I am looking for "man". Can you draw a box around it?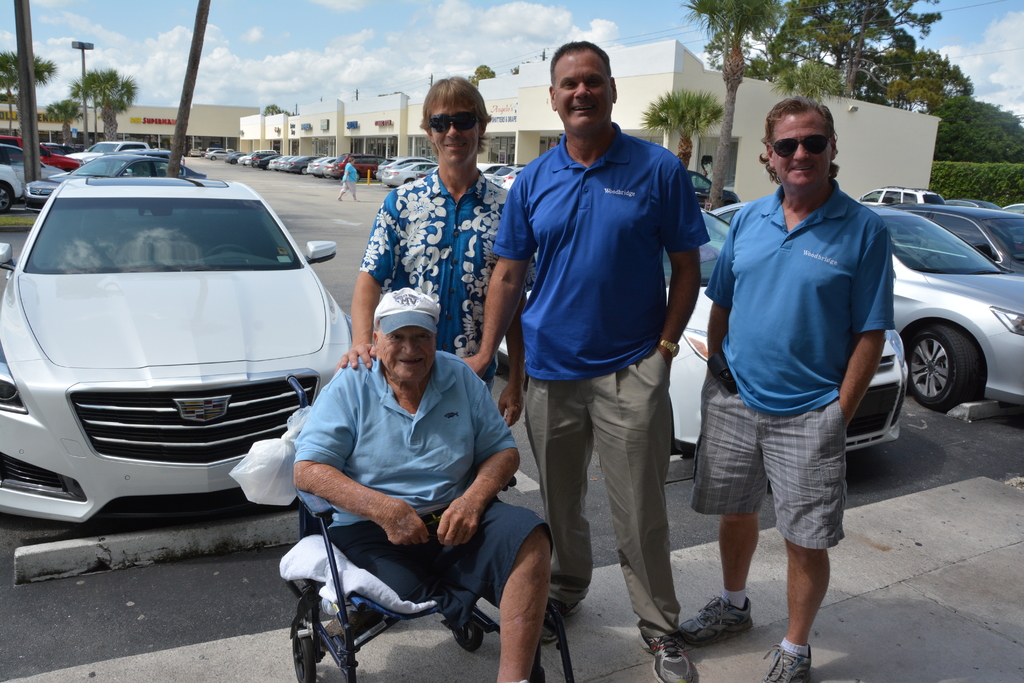
Sure, the bounding box is {"x1": 442, "y1": 40, "x2": 709, "y2": 682}.
